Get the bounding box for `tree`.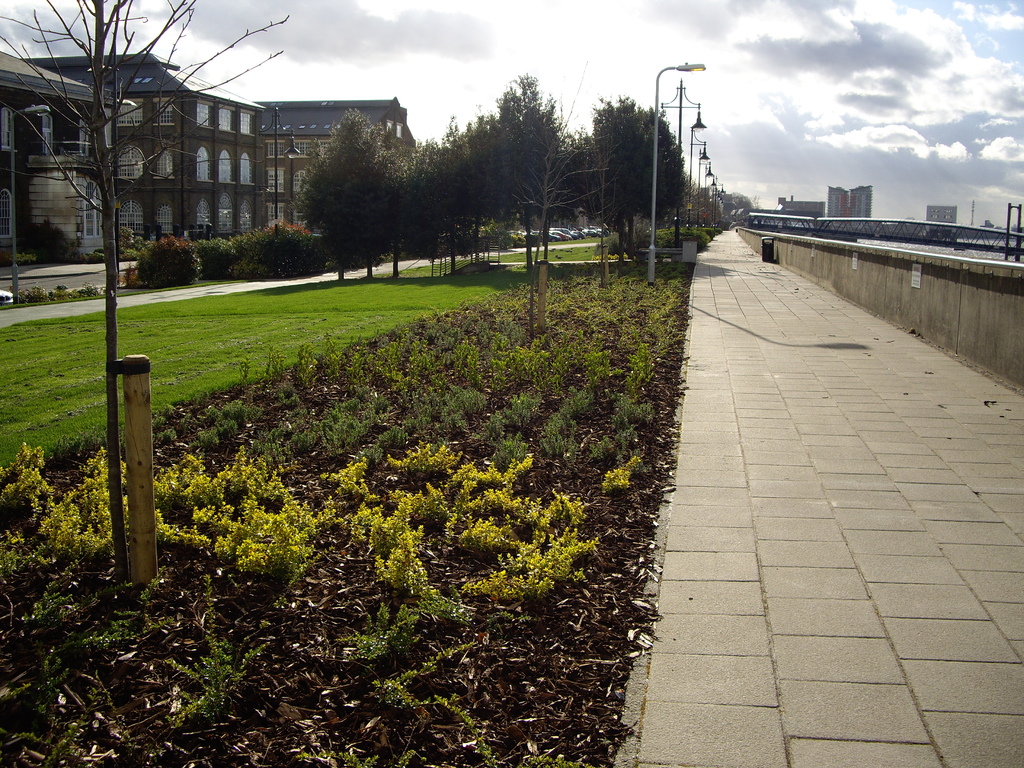
Rect(0, 0, 288, 579).
